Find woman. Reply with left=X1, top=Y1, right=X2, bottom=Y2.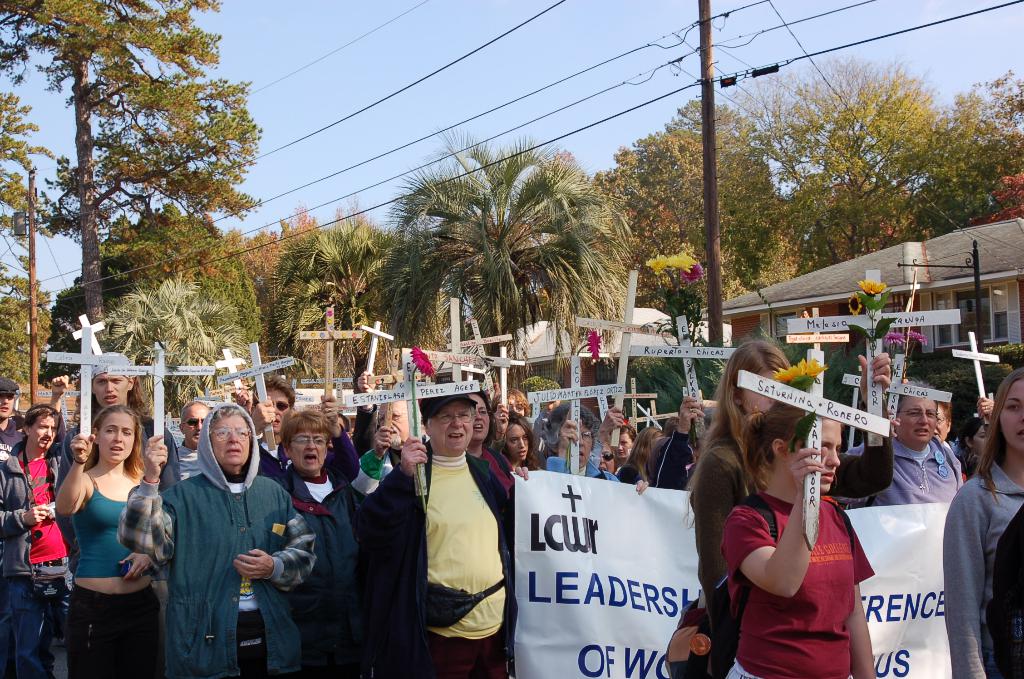
left=247, top=397, right=362, bottom=678.
